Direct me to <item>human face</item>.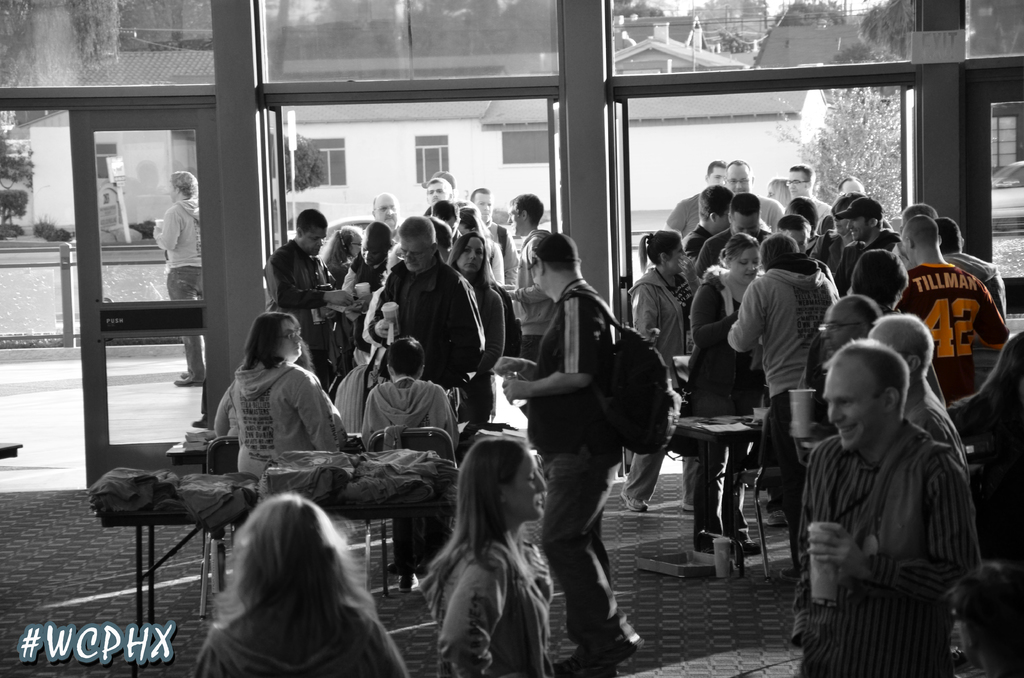
Direction: <region>374, 193, 408, 229</region>.
